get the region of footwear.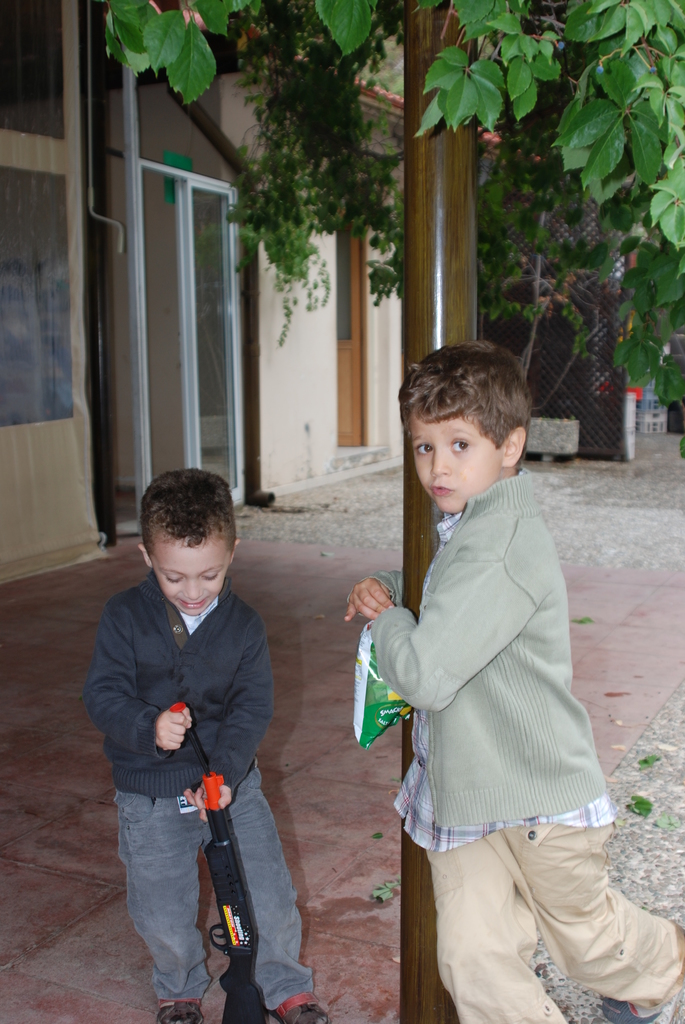
{"left": 598, "top": 922, "right": 684, "bottom": 1023}.
